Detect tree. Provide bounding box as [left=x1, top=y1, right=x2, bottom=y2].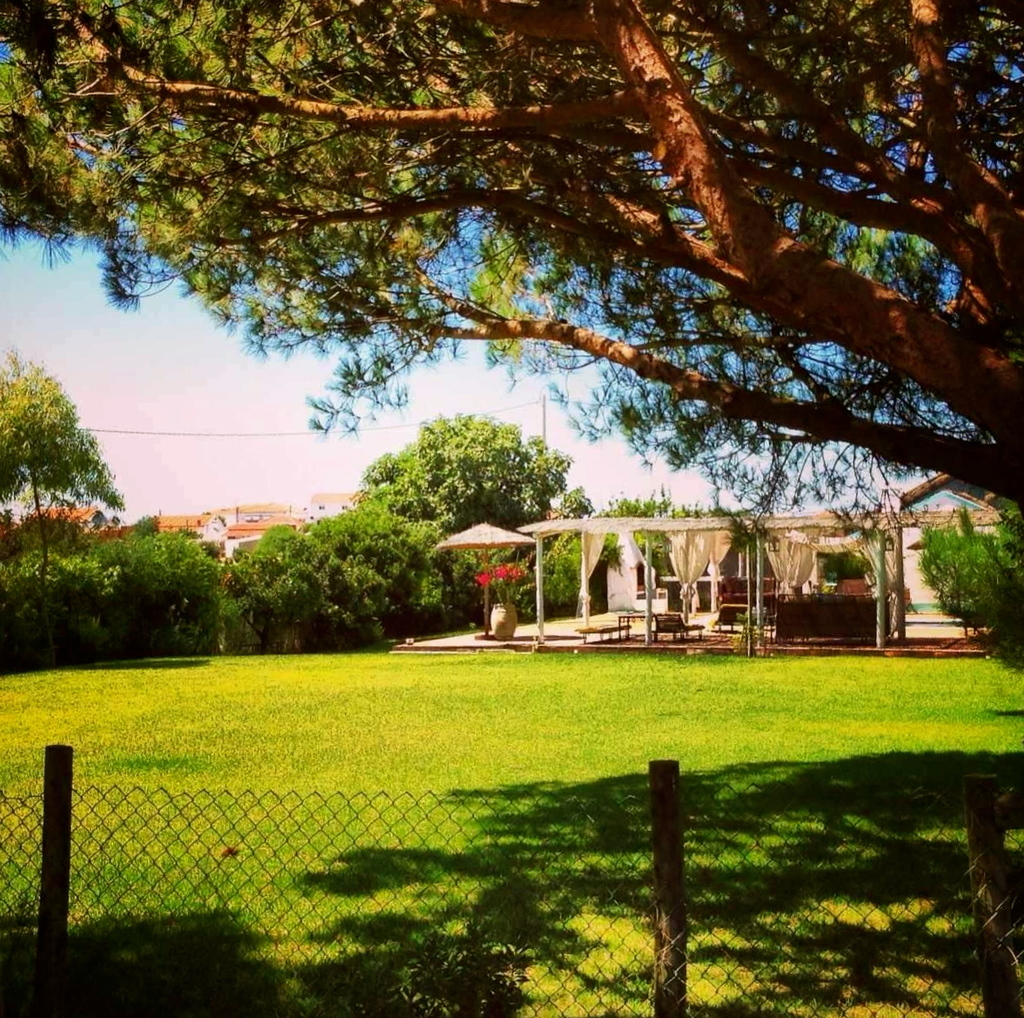
[left=0, top=328, right=132, bottom=589].
